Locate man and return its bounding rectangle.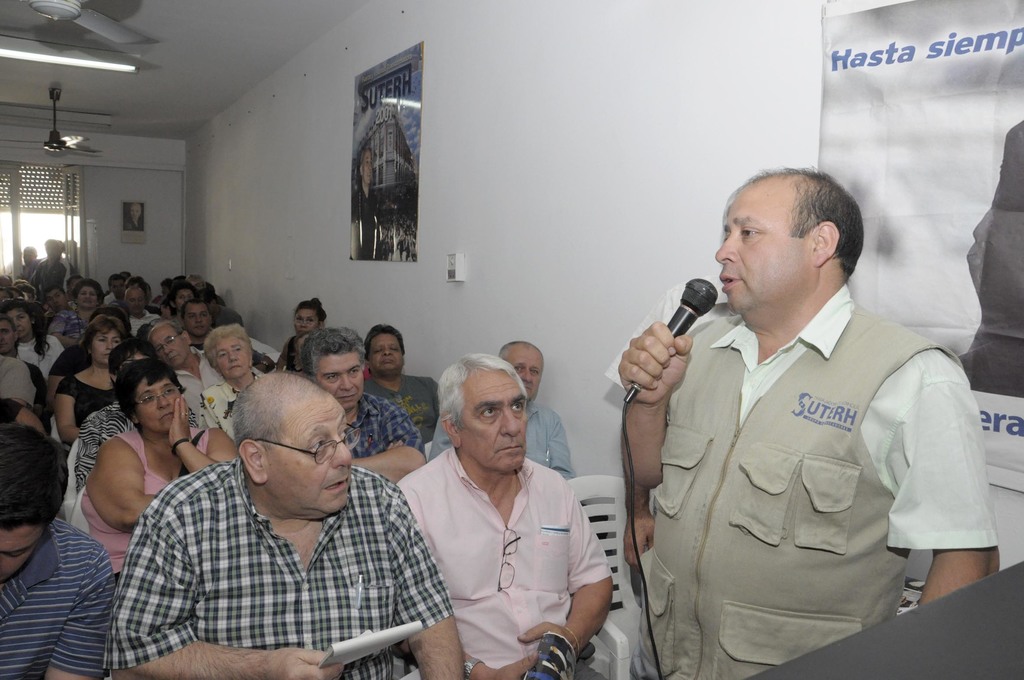
rect(426, 344, 624, 613).
